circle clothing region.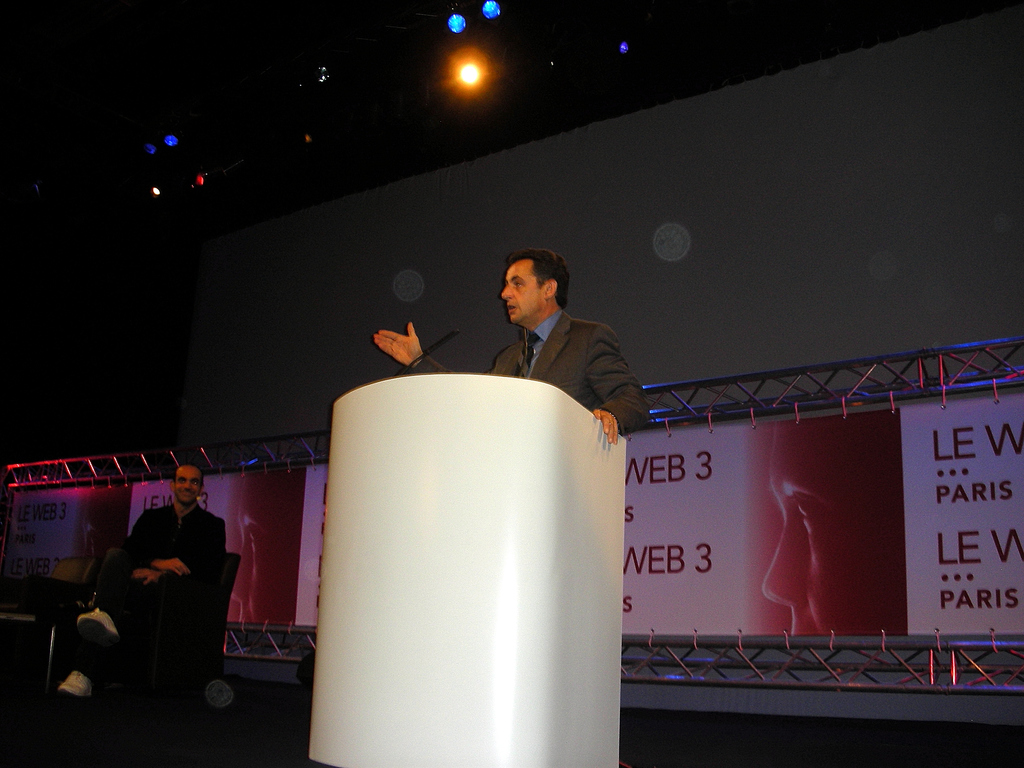
Region: bbox=[468, 280, 644, 426].
